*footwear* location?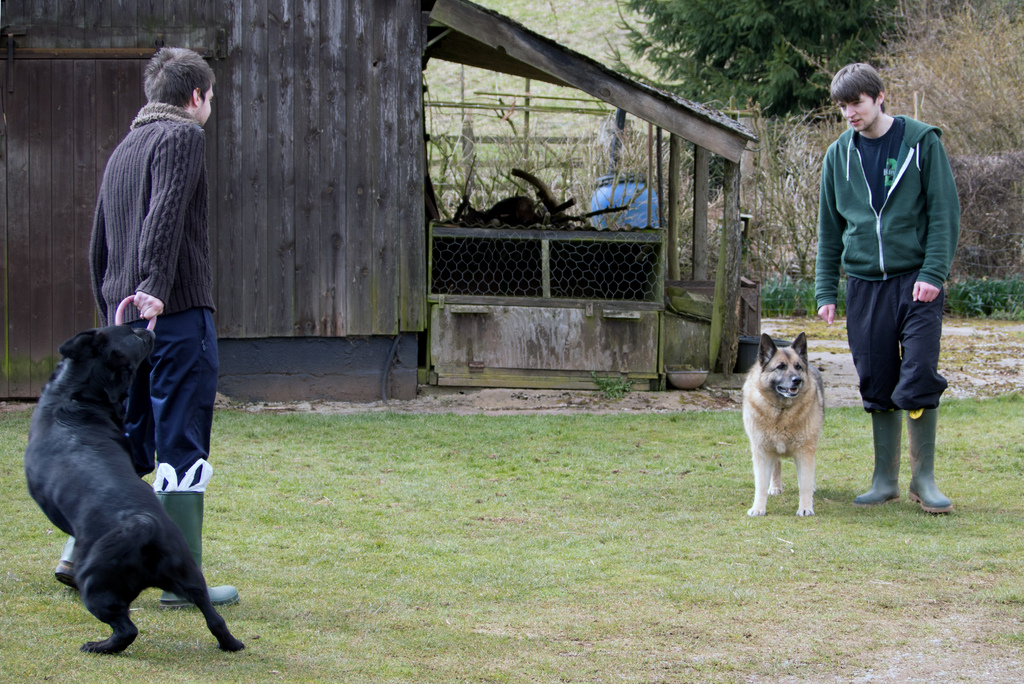
(left=852, top=408, right=902, bottom=505)
